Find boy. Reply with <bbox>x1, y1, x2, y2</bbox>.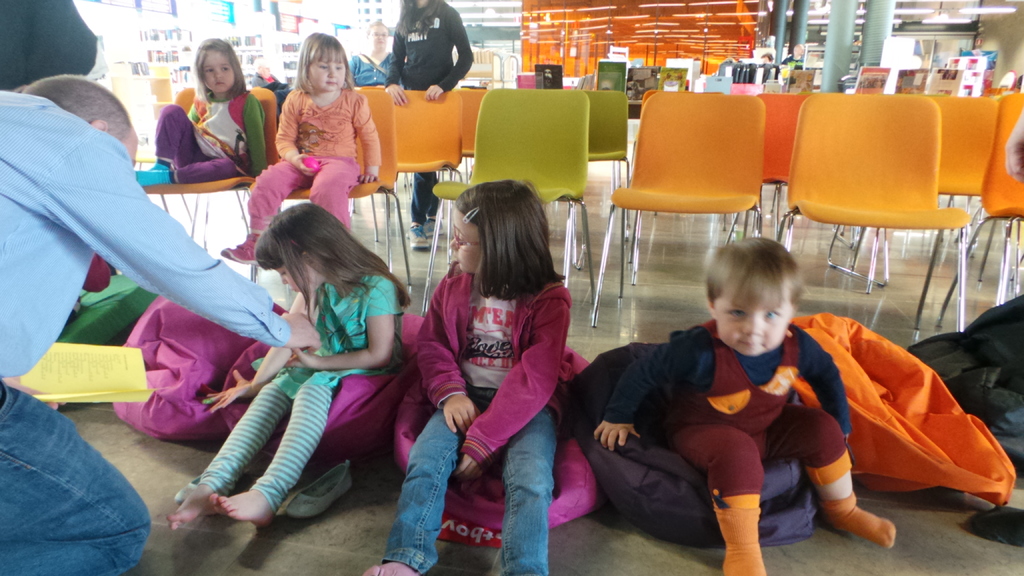
<bbox>593, 216, 922, 548</bbox>.
